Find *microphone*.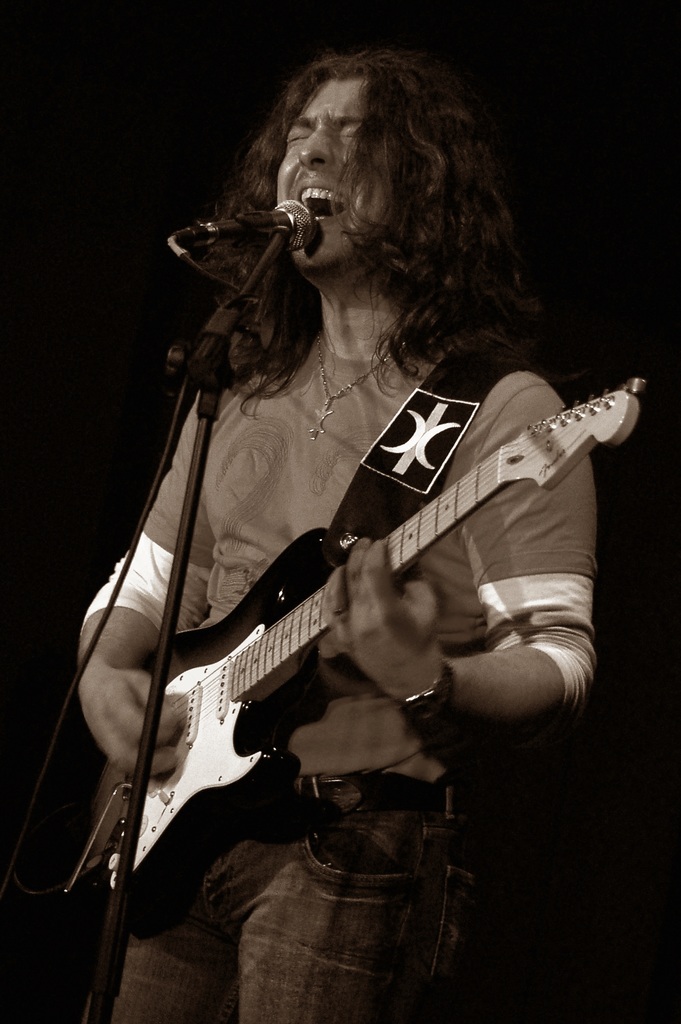
x1=222, y1=179, x2=324, y2=260.
